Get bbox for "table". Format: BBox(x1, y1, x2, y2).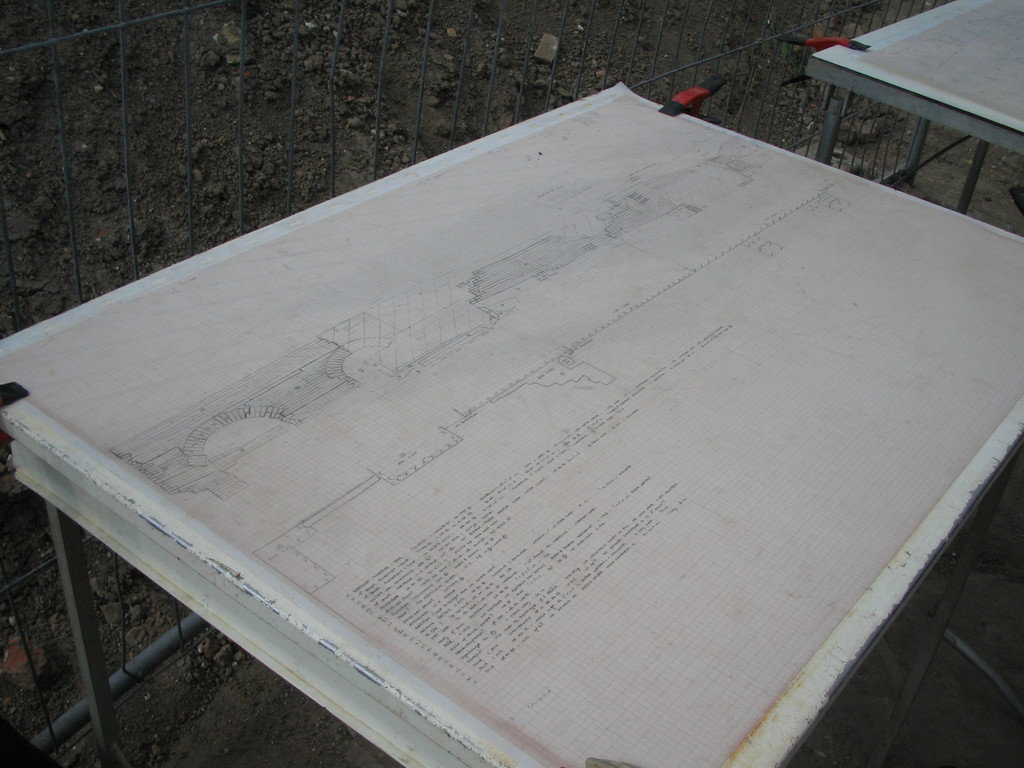
BBox(780, 19, 1023, 218).
